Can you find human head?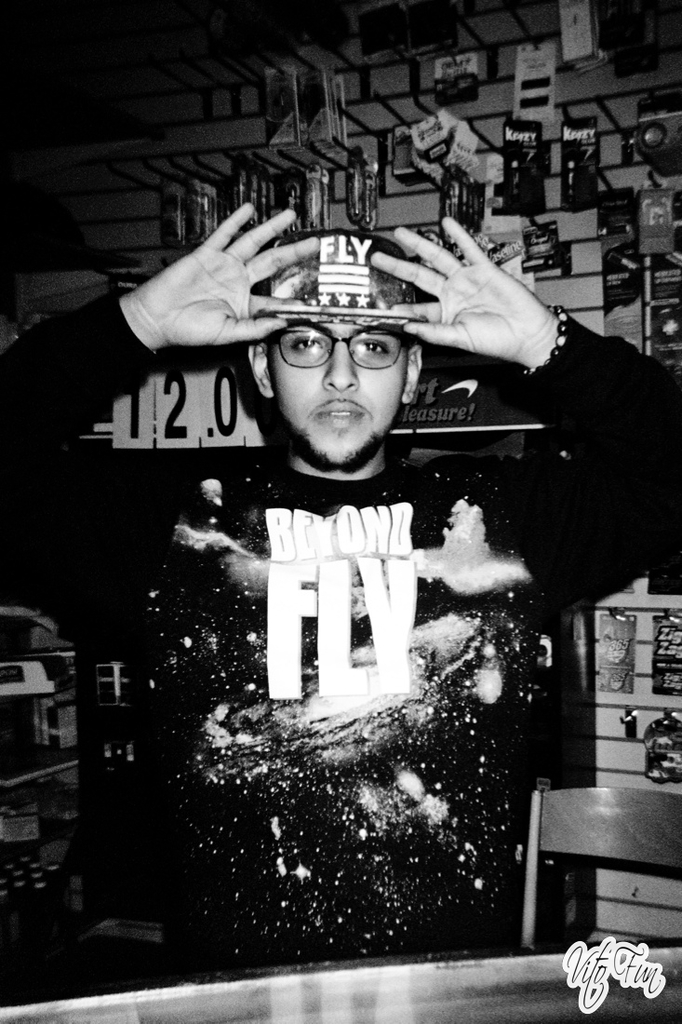
Yes, bounding box: select_region(247, 236, 447, 448).
